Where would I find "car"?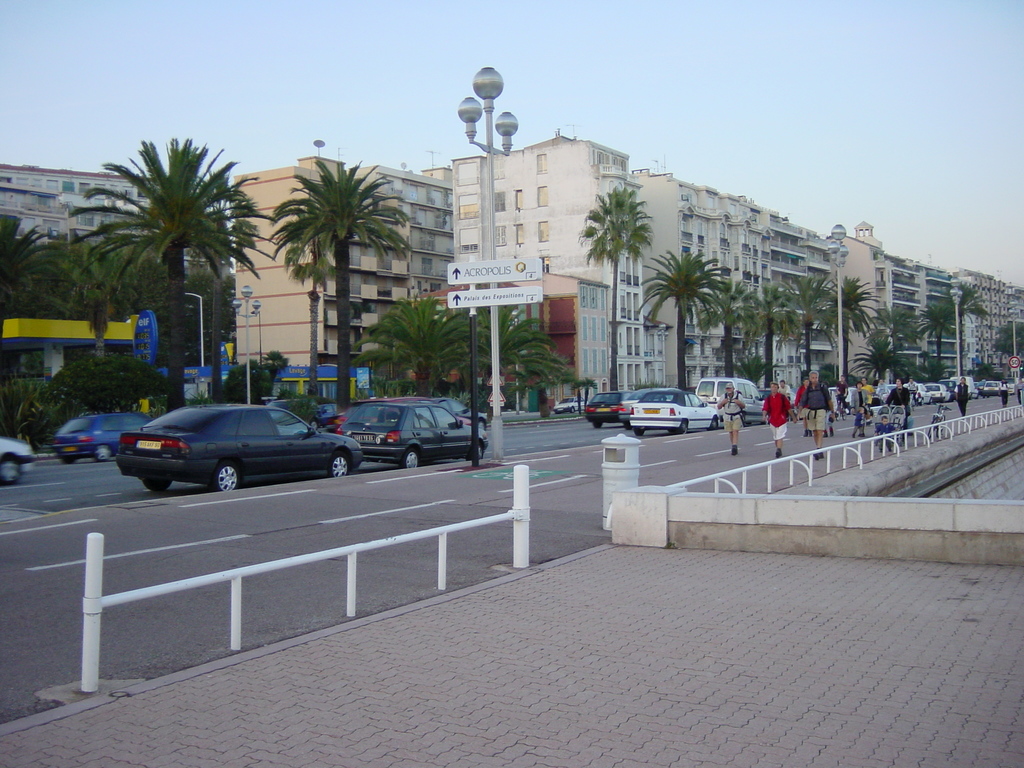
At rect(120, 401, 362, 494).
